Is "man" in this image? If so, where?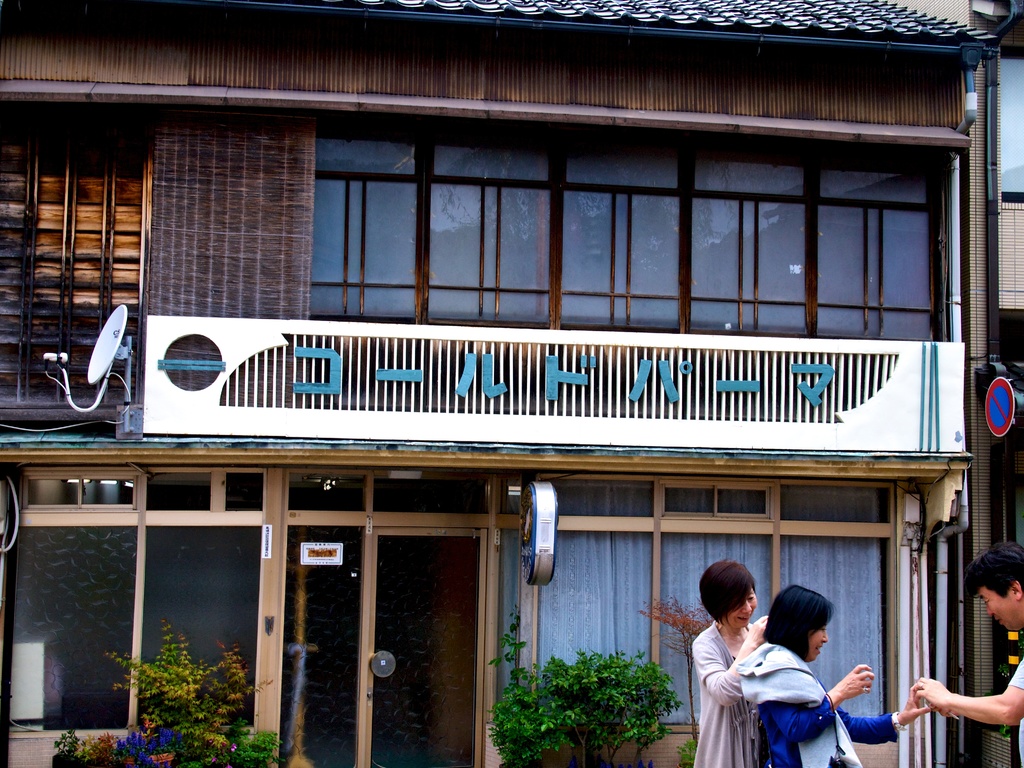
Yes, at region(913, 539, 1023, 767).
